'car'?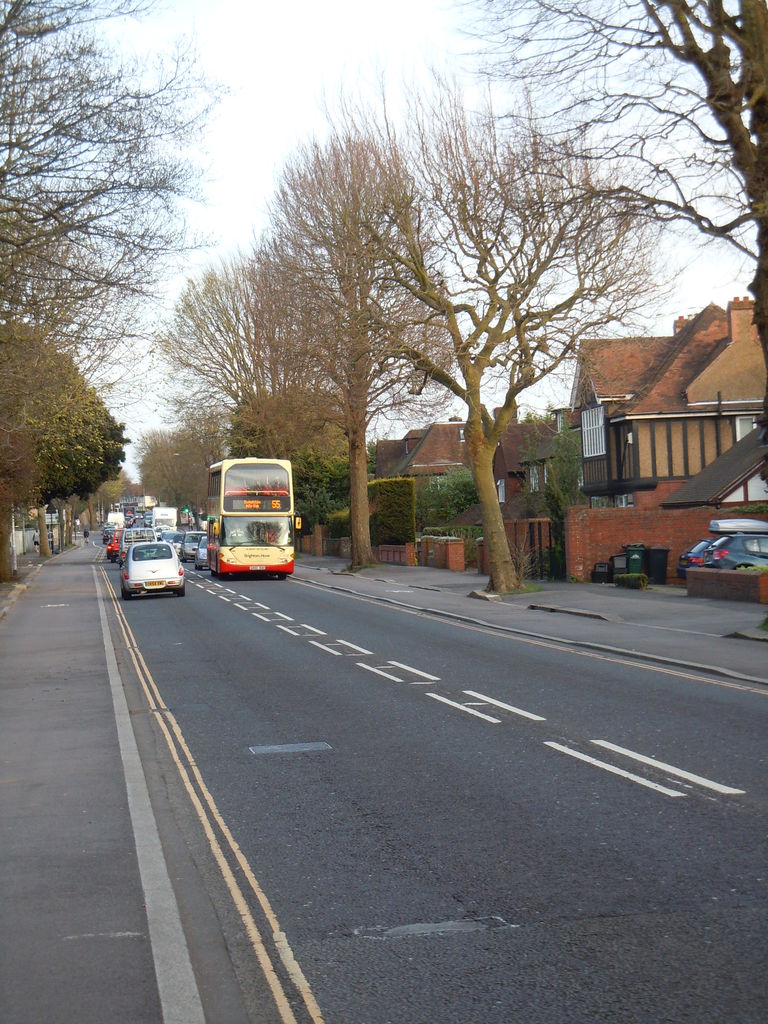
locate(118, 536, 184, 597)
